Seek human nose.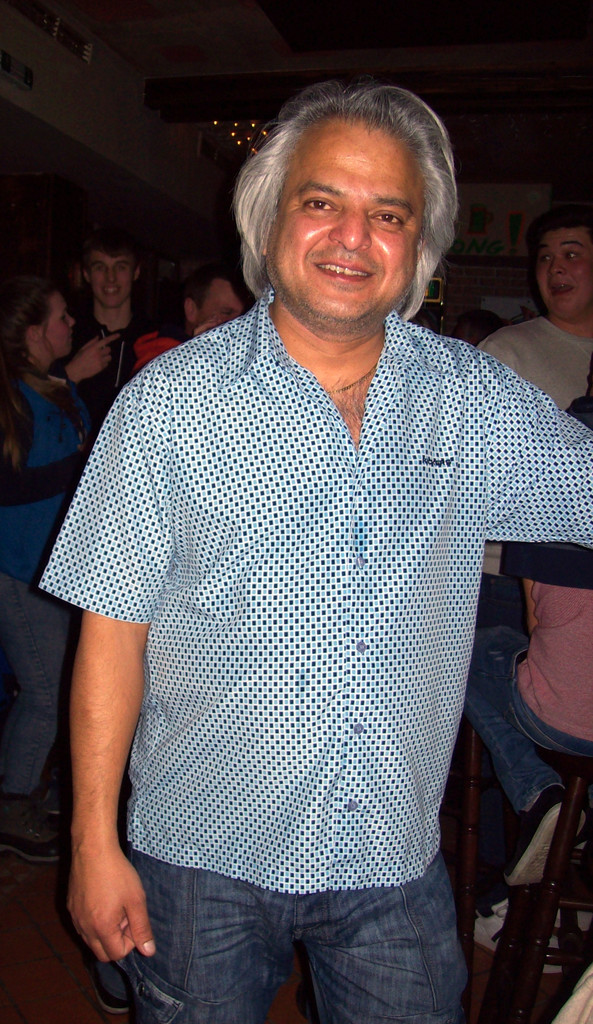
{"x1": 105, "y1": 268, "x2": 114, "y2": 283}.
